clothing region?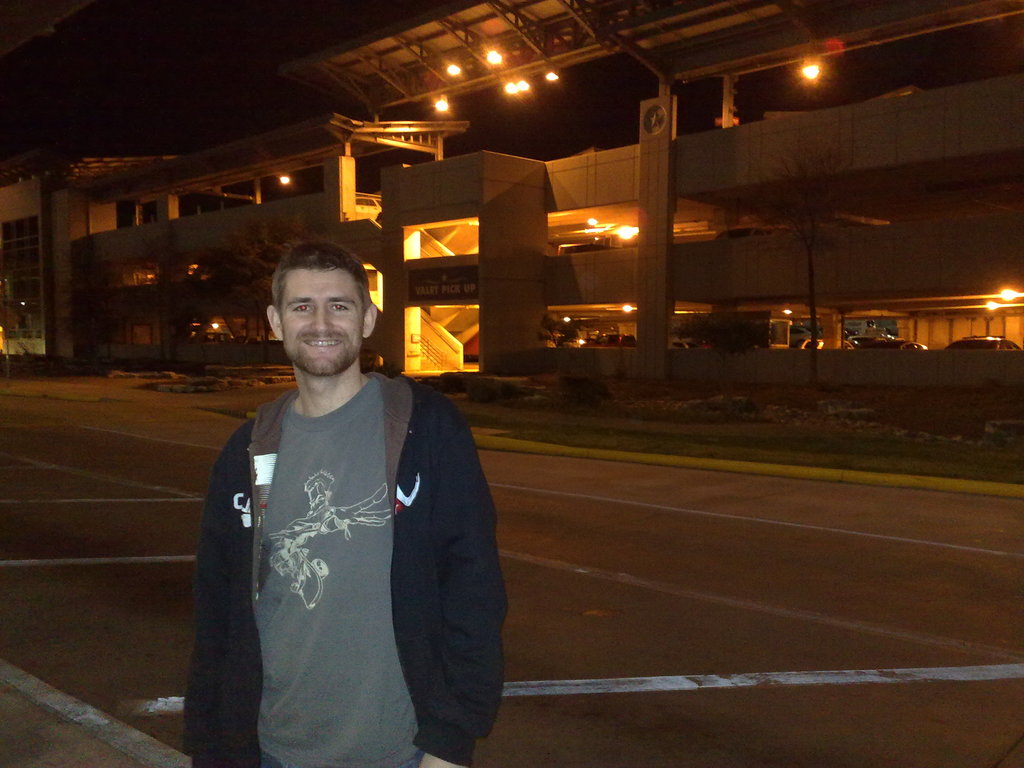
pyautogui.locateOnScreen(192, 330, 502, 757)
